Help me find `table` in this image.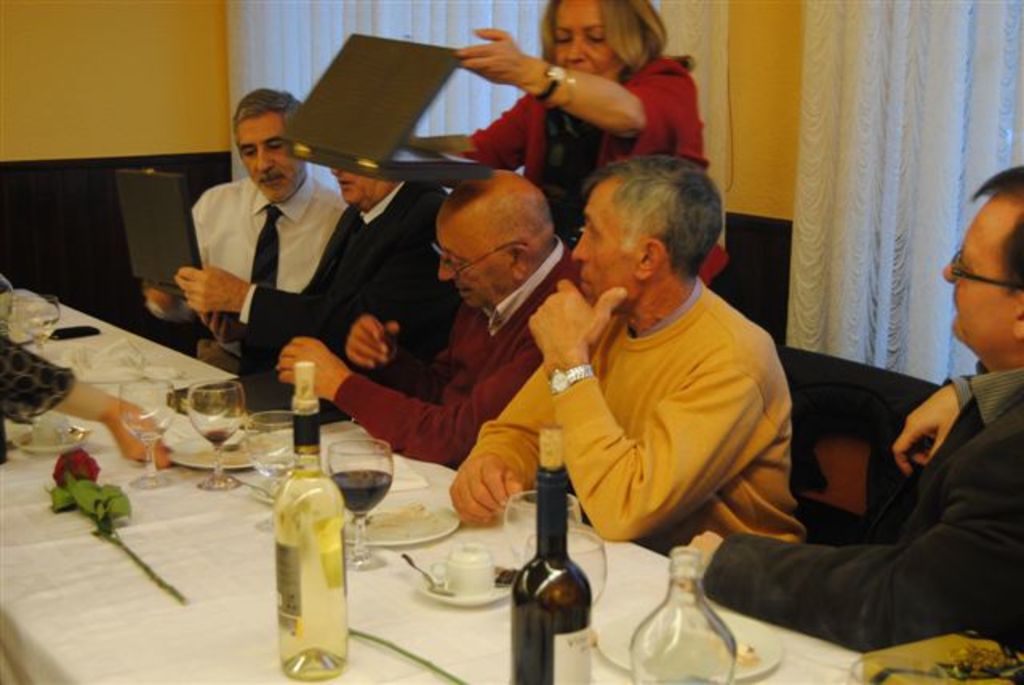
Found it: 0,399,944,683.
